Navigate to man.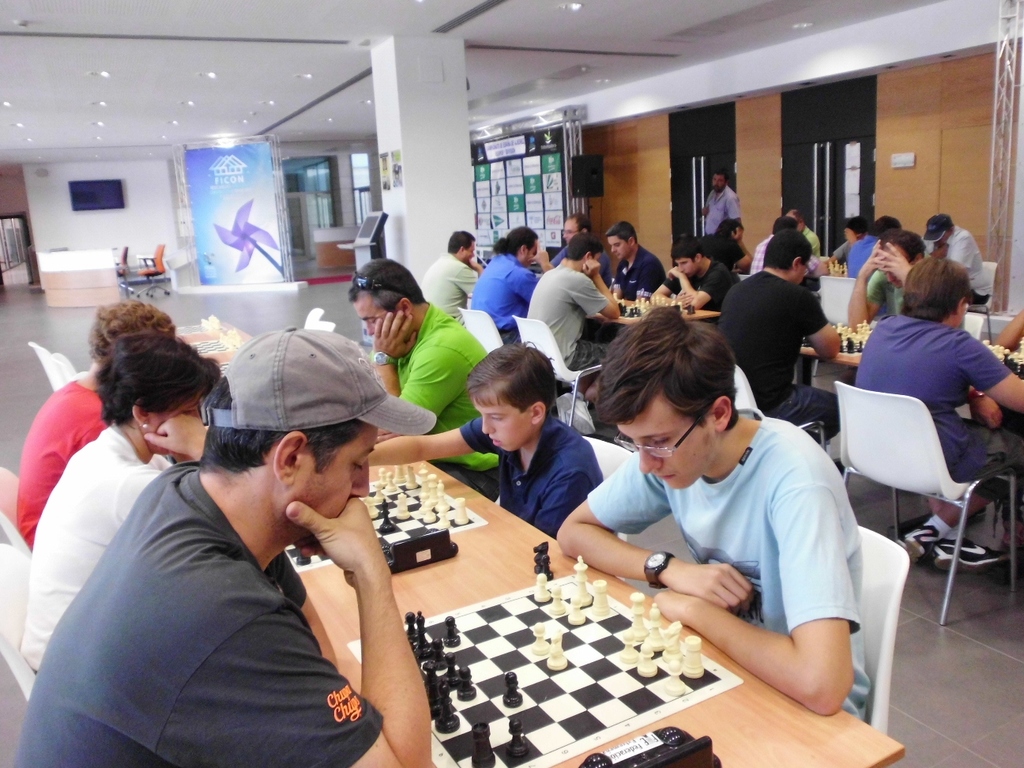
Navigation target: x1=744 y1=213 x2=823 y2=270.
